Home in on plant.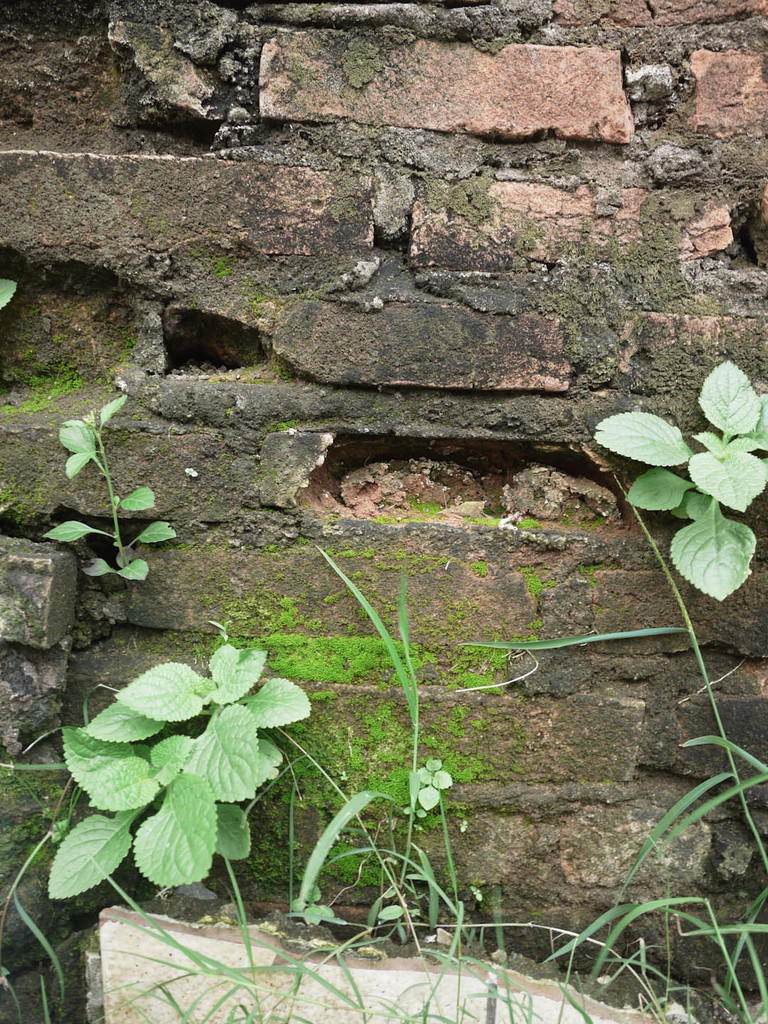
Homed in at Rect(534, 622, 541, 631).
